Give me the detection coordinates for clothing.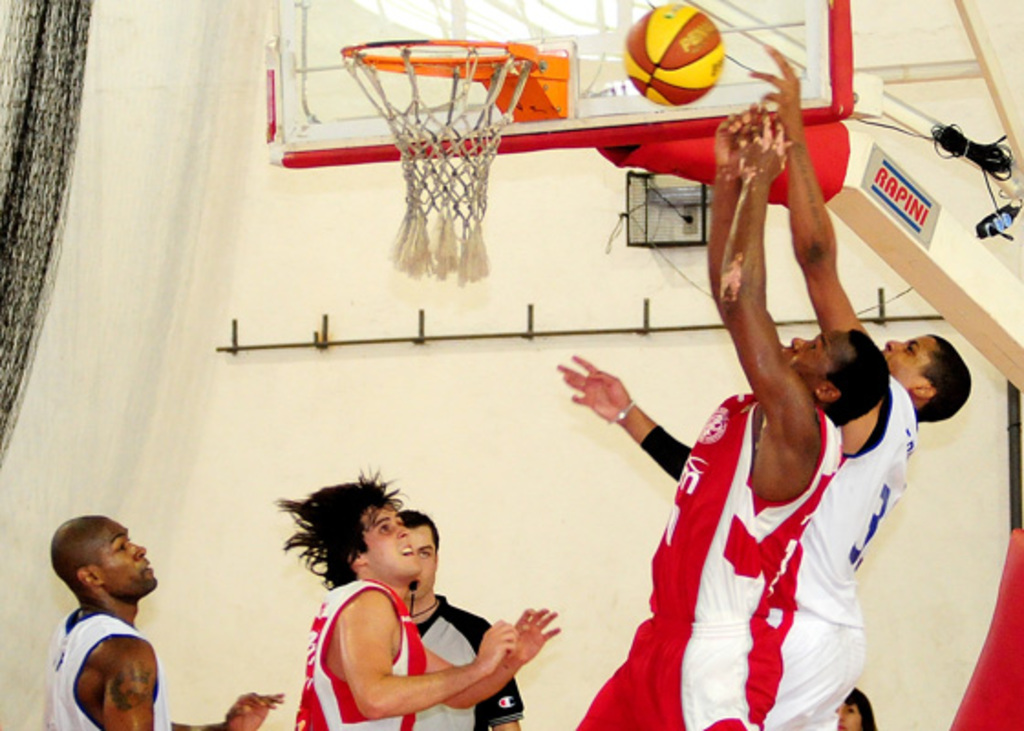
[left=766, top=380, right=922, bottom=729].
